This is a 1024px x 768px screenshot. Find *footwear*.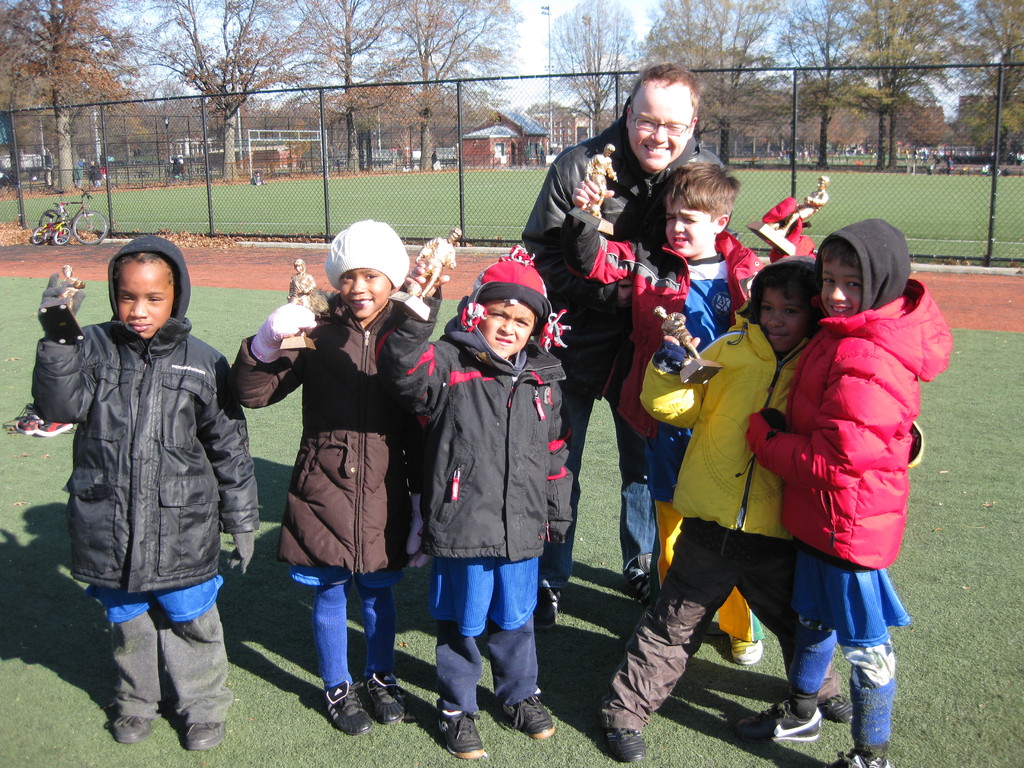
Bounding box: select_region(496, 687, 554, 744).
